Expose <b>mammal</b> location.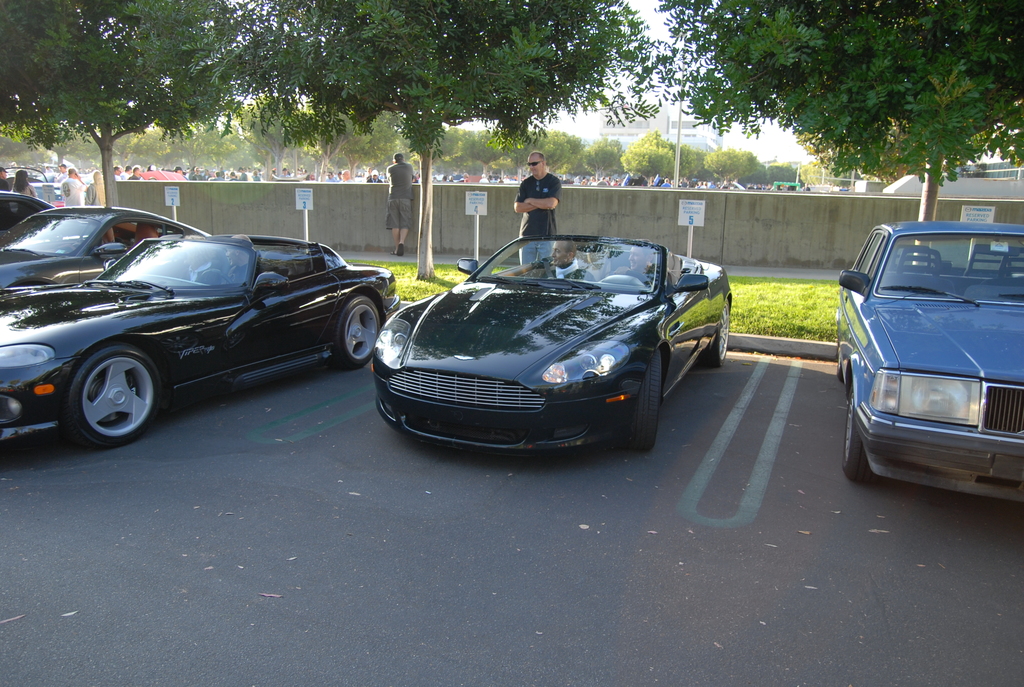
Exposed at [86,169,106,207].
